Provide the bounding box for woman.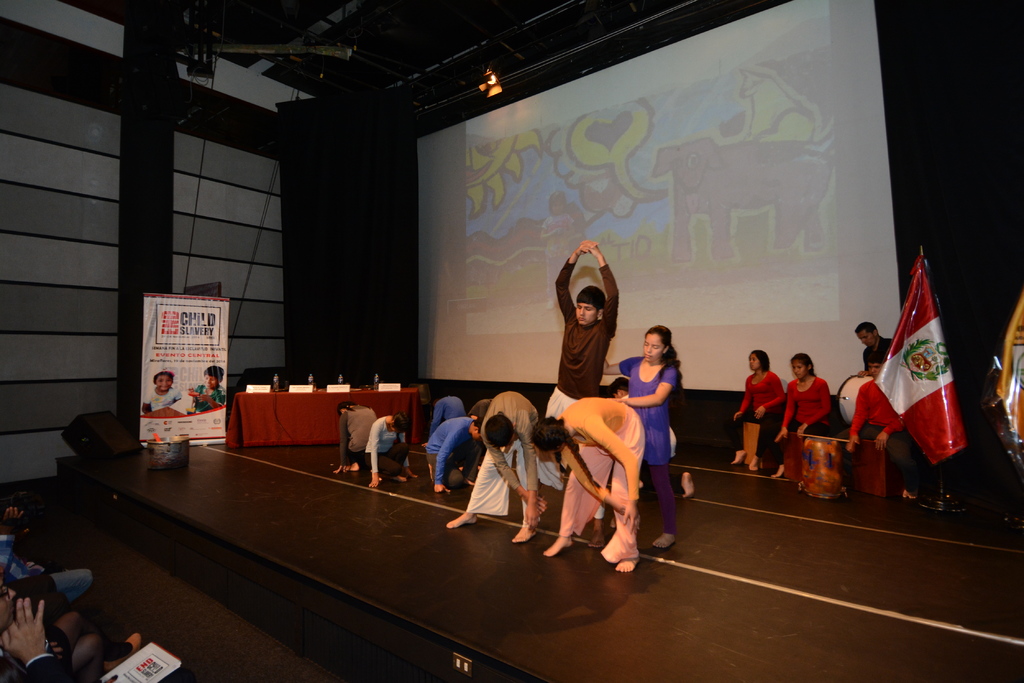
bbox=[525, 398, 652, 577].
